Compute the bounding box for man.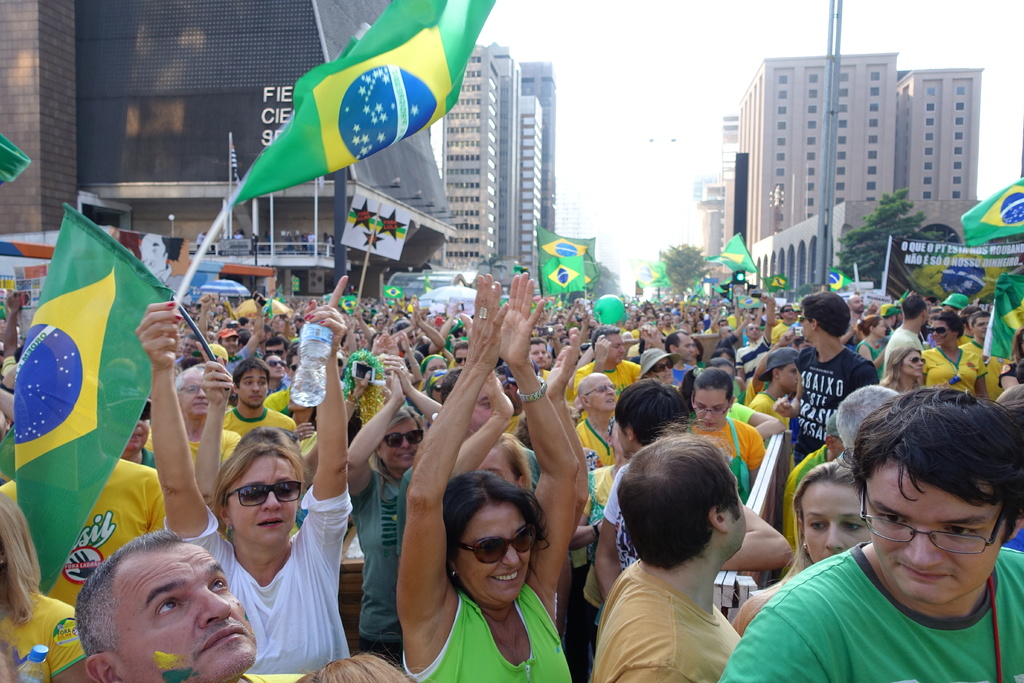
crop(790, 292, 882, 432).
